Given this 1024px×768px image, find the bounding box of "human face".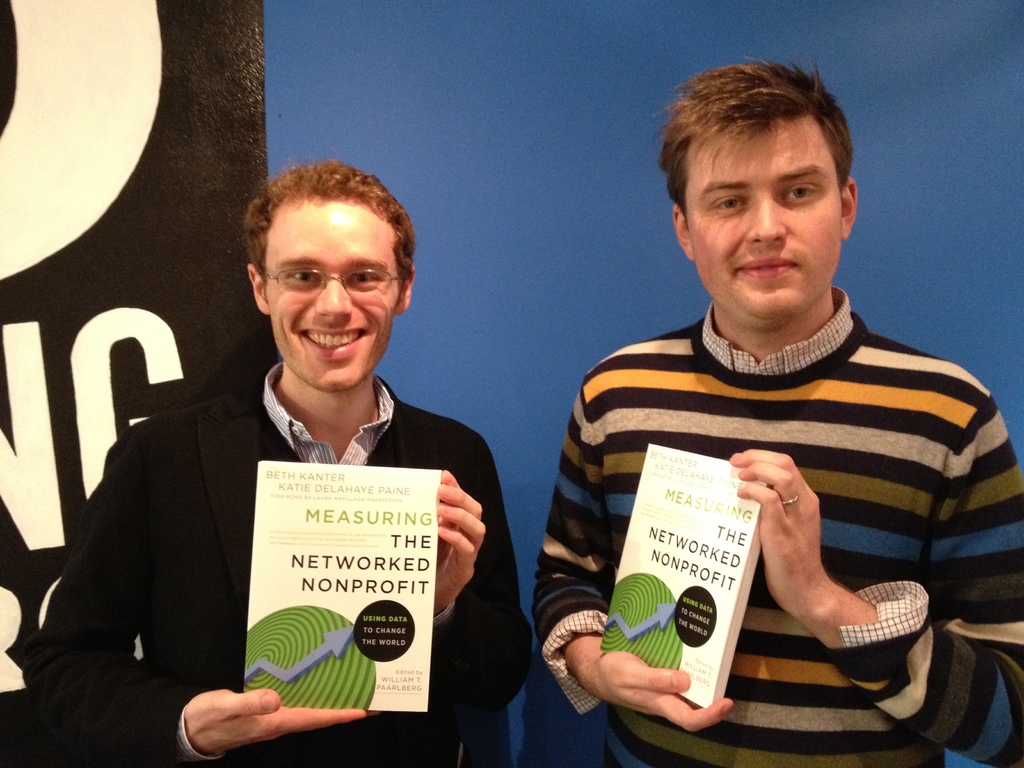
select_region(260, 201, 402, 397).
